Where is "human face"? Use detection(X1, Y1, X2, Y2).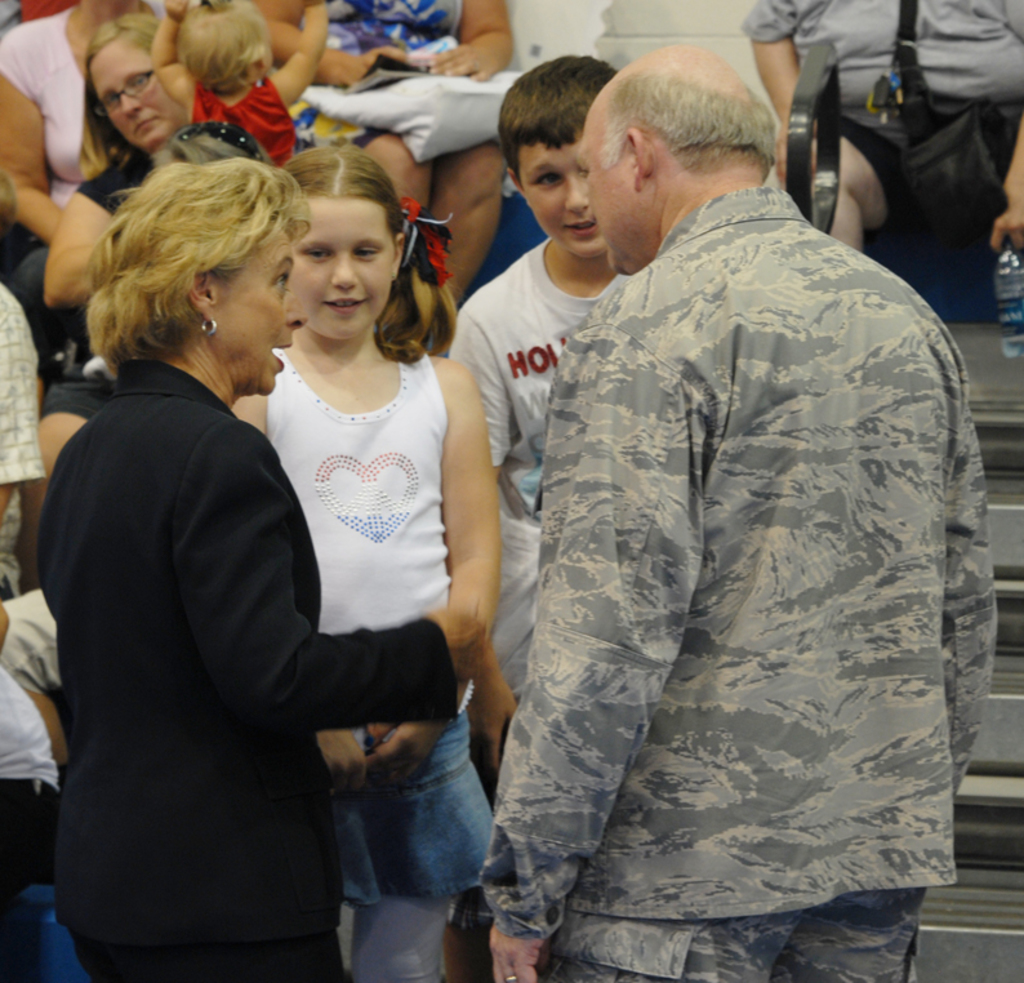
detection(212, 228, 312, 397).
